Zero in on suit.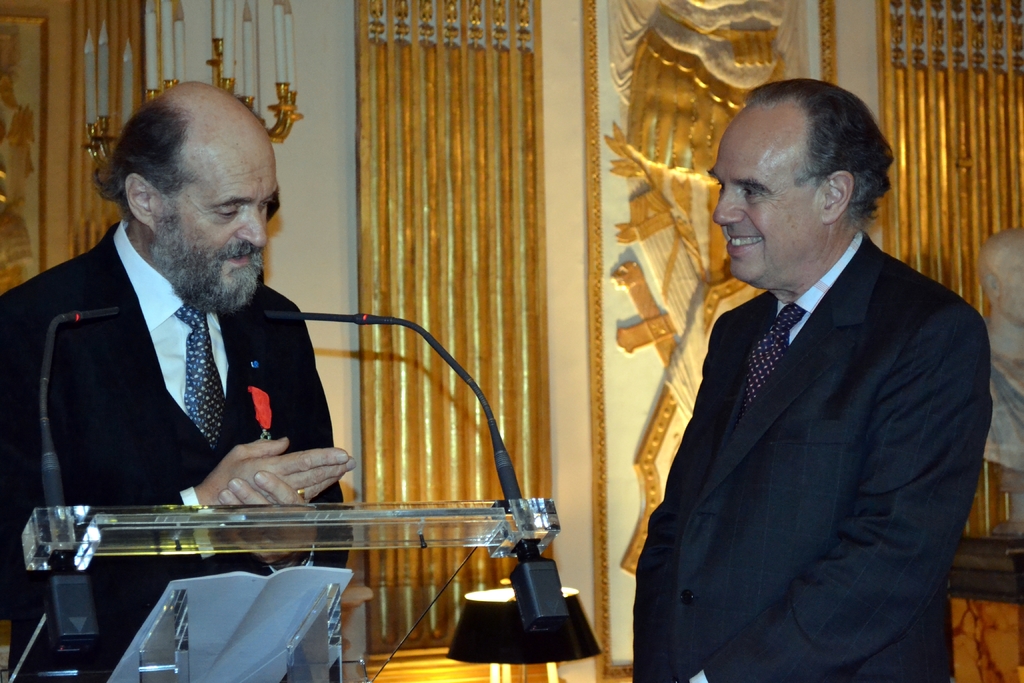
Zeroed in: 0/220/357/682.
